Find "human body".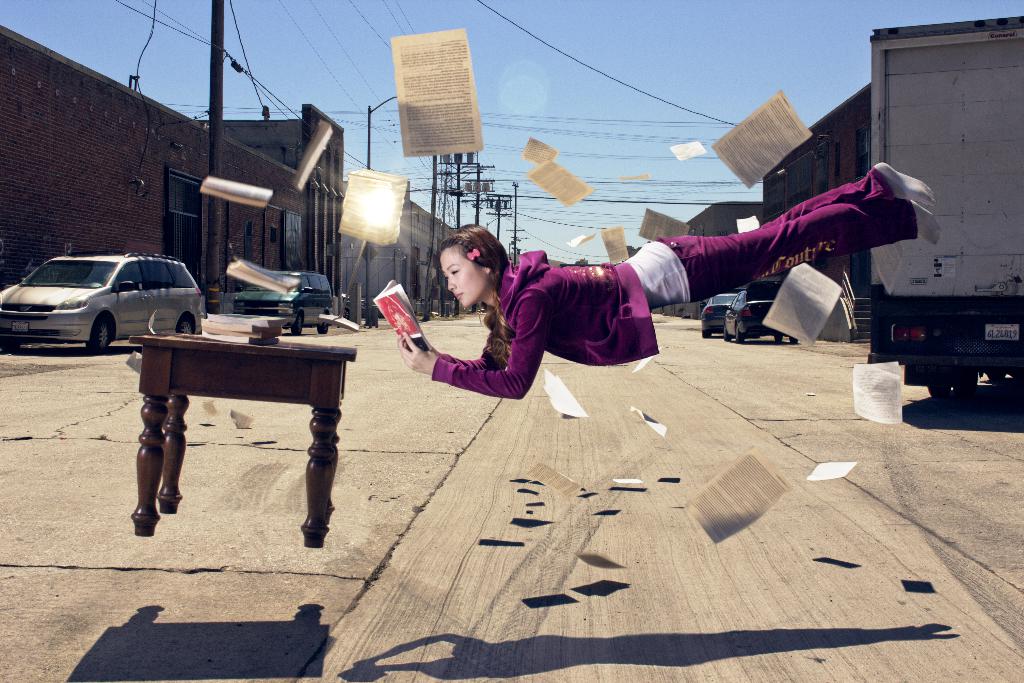
locate(392, 200, 930, 398).
